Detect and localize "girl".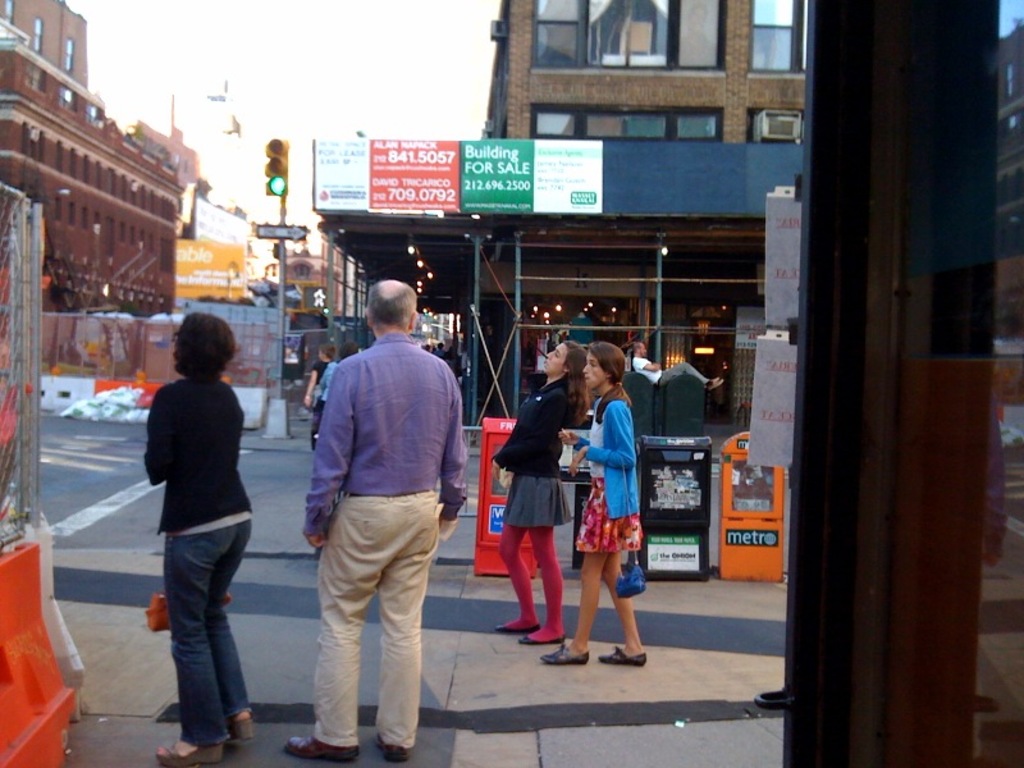
Localized at select_region(488, 339, 588, 644).
